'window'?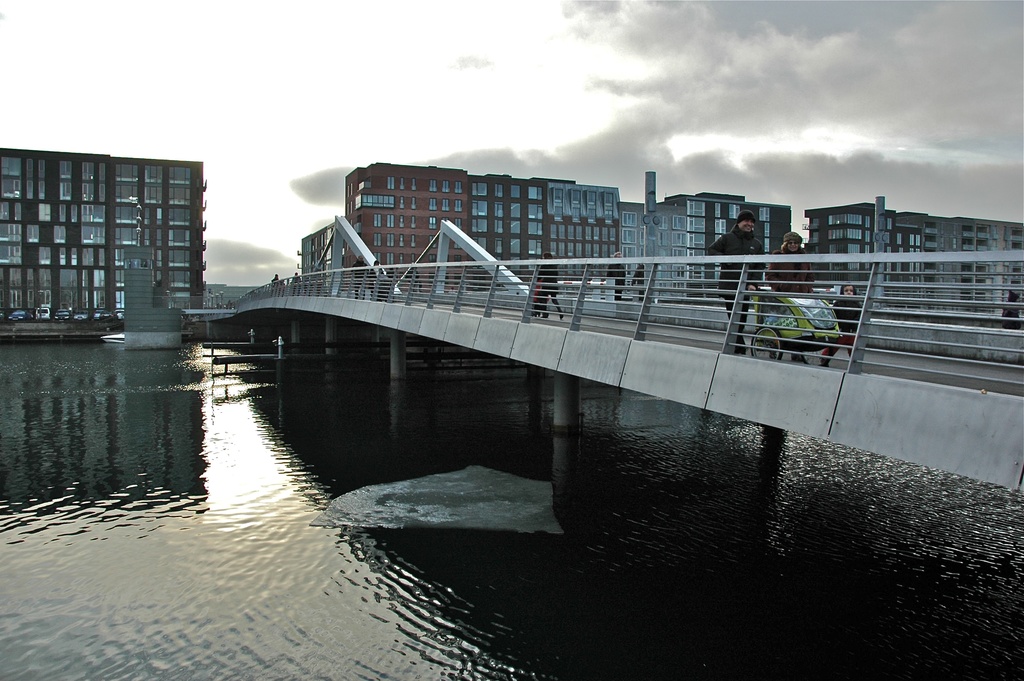
crop(571, 242, 575, 254)
